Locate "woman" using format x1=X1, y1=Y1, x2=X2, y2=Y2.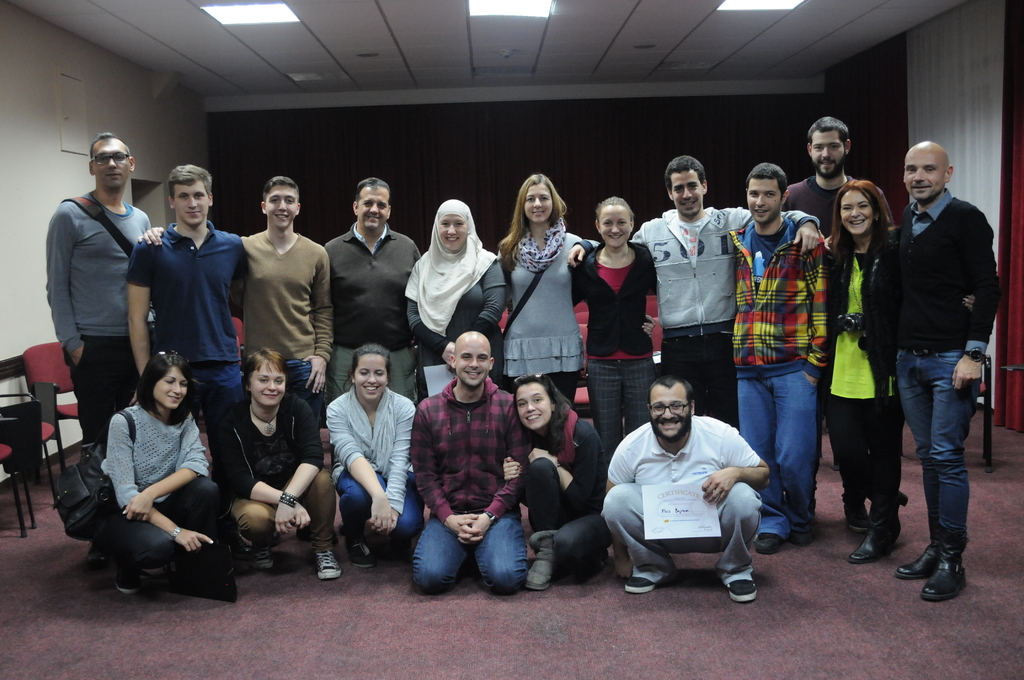
x1=325, y1=347, x2=425, y2=571.
